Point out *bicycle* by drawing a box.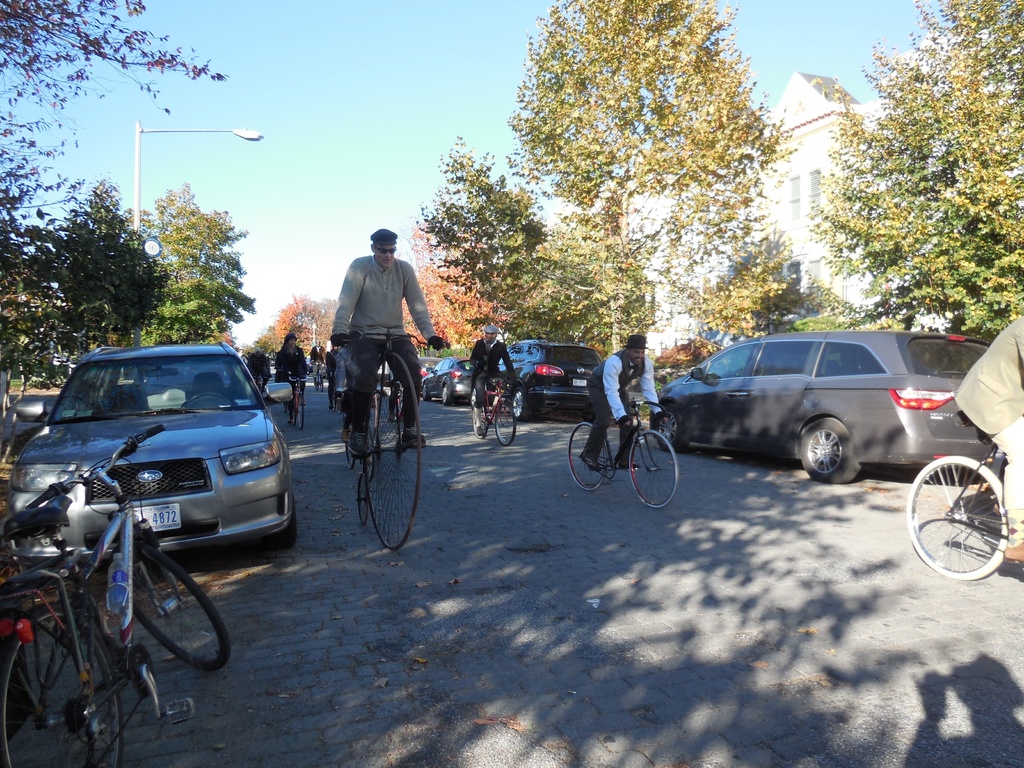
568:392:680:511.
